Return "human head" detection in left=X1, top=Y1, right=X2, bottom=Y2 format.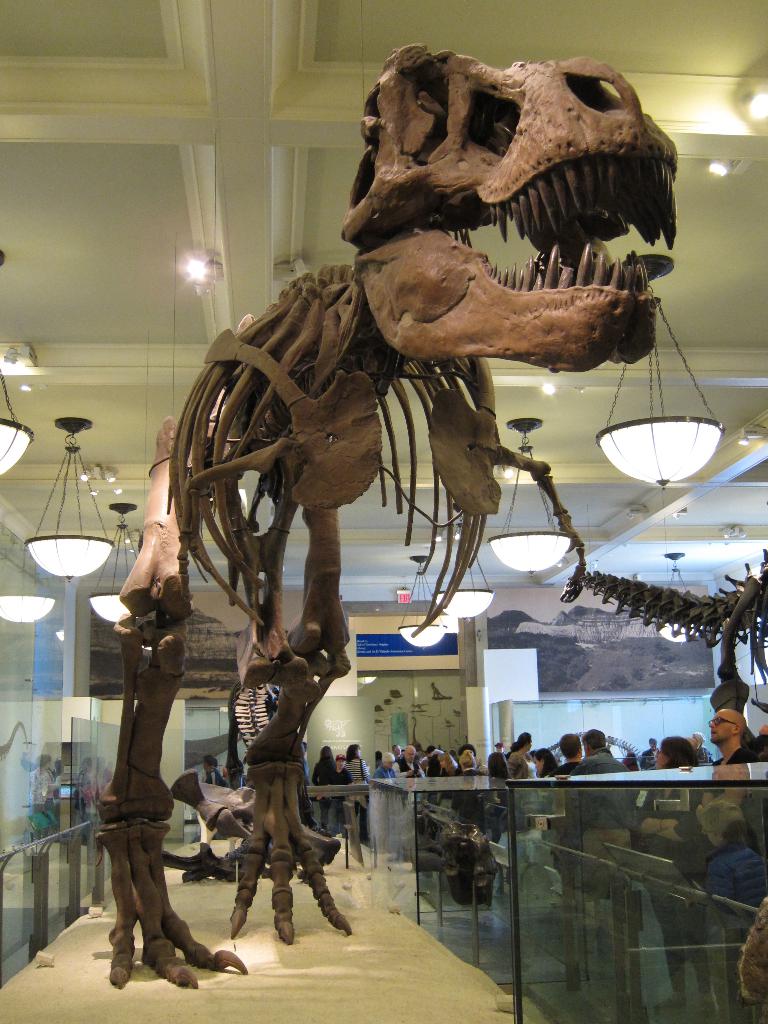
left=374, top=750, right=380, bottom=762.
